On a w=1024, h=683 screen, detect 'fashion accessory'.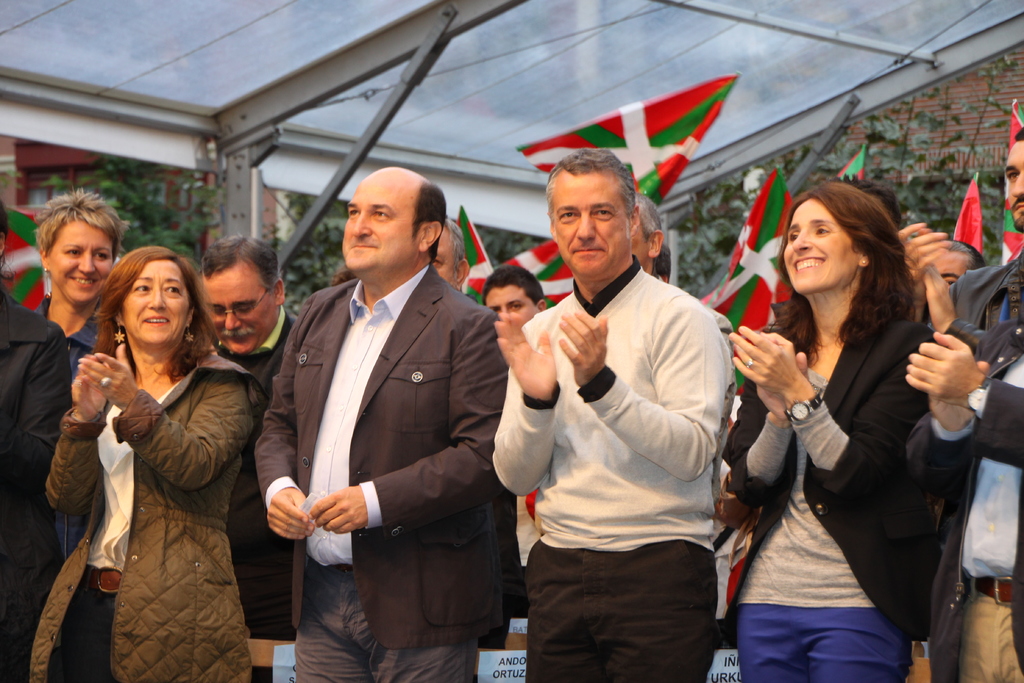
bbox(859, 256, 868, 265).
